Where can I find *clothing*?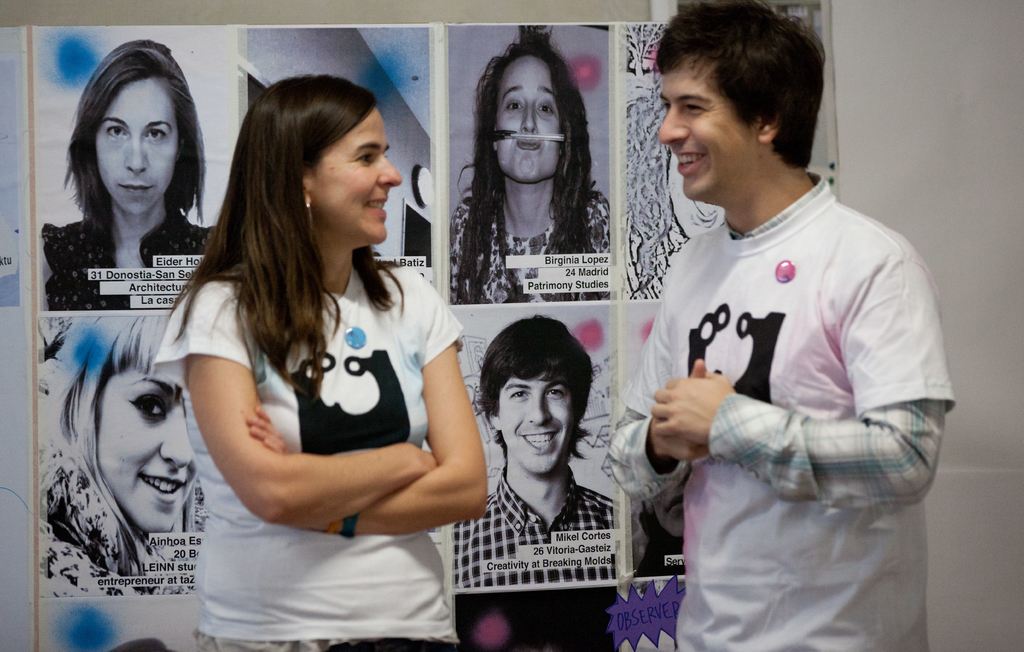
You can find it at bbox=[449, 183, 608, 307].
